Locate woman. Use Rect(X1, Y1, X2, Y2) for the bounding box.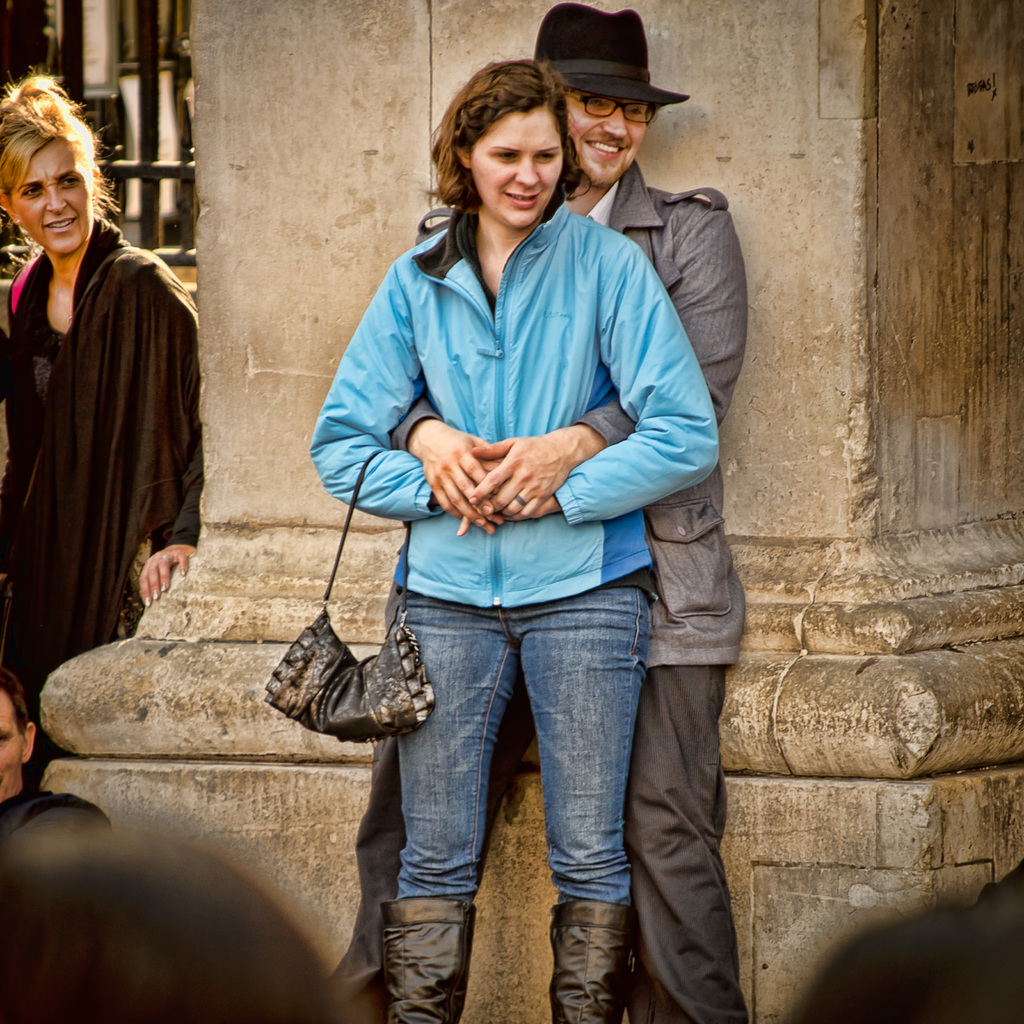
Rect(17, 93, 209, 712).
